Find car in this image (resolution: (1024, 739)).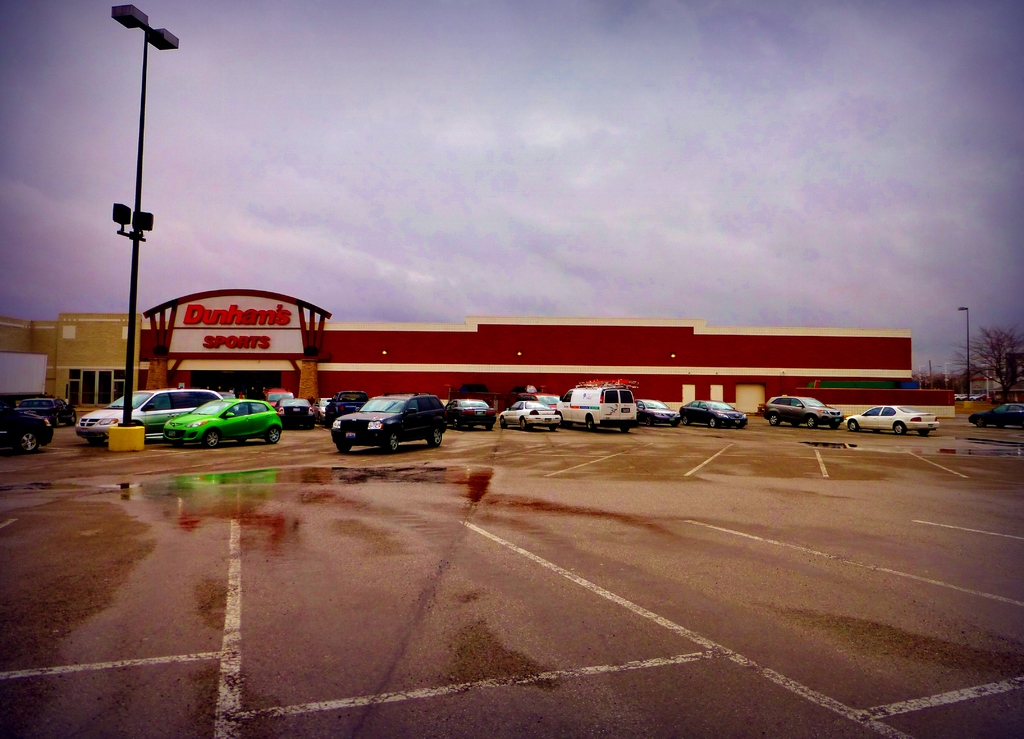
x1=8 y1=394 x2=74 y2=442.
